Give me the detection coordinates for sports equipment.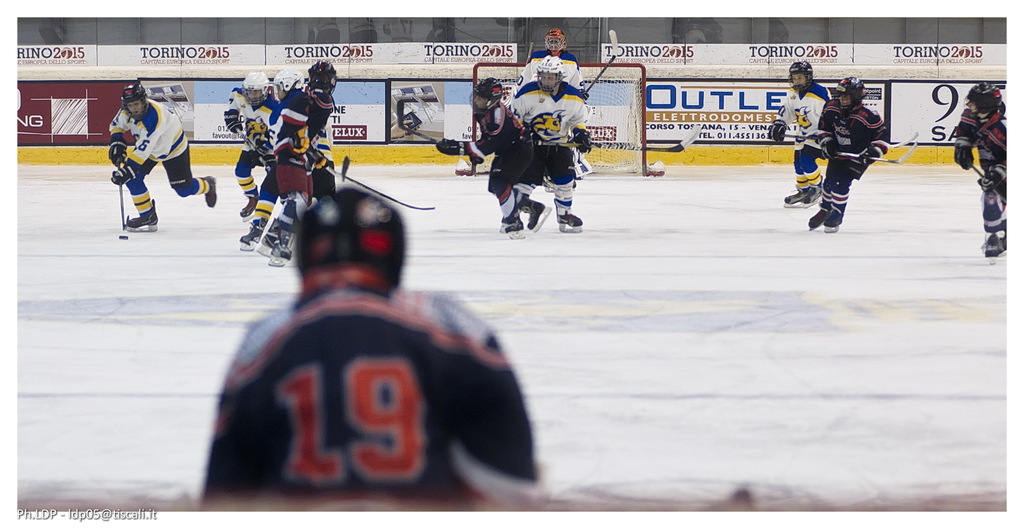
l=110, t=166, r=136, b=186.
